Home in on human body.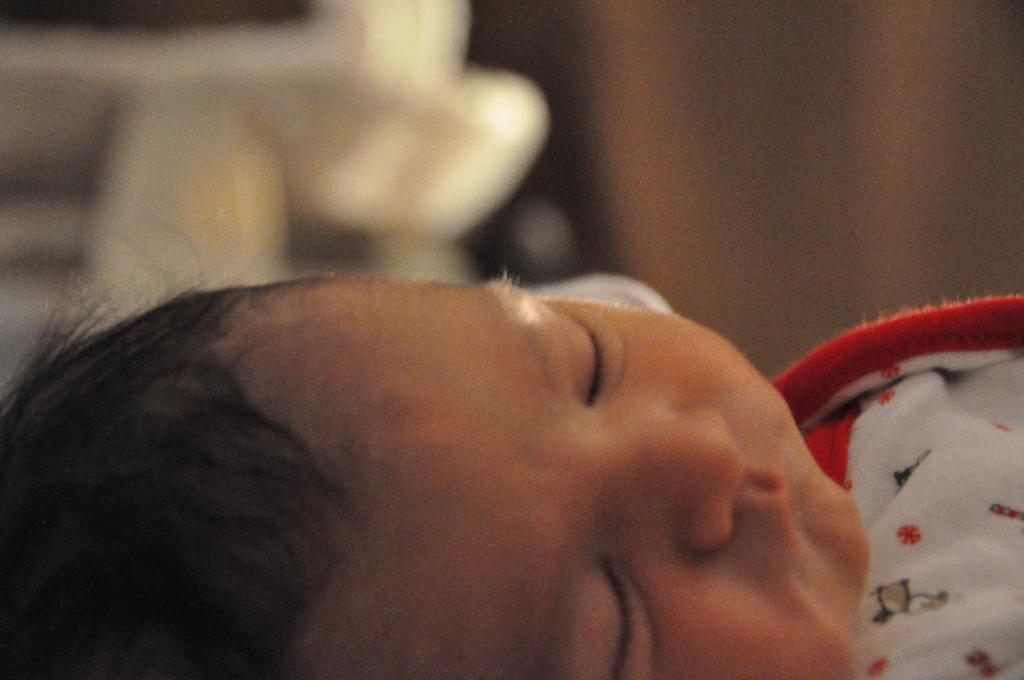
Homed in at 2, 272, 880, 679.
